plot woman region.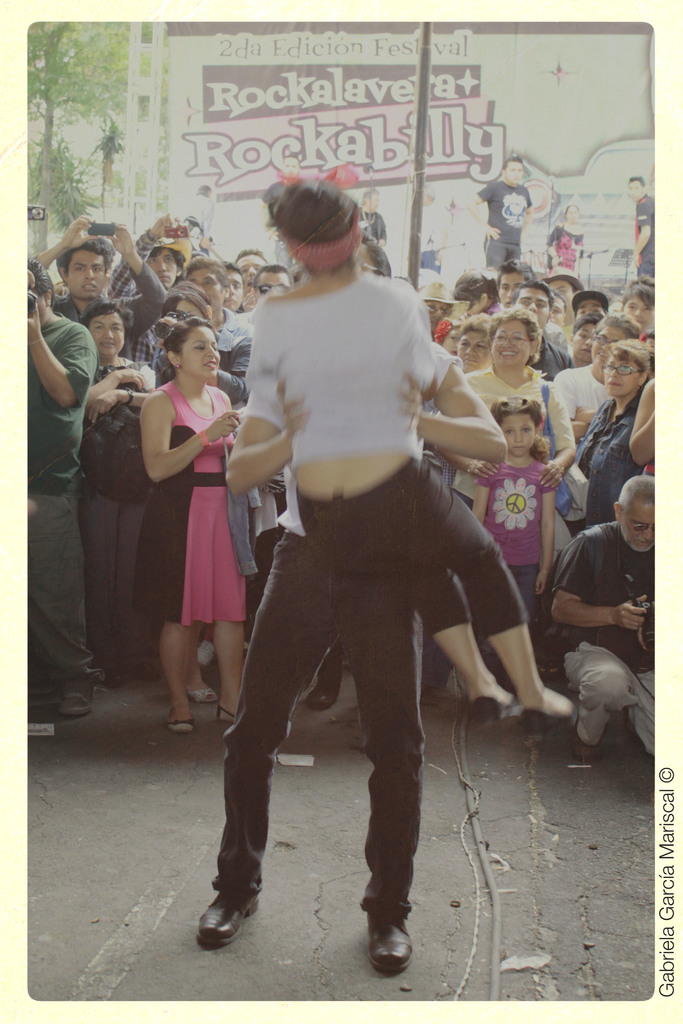
Plotted at 577/335/652/531.
